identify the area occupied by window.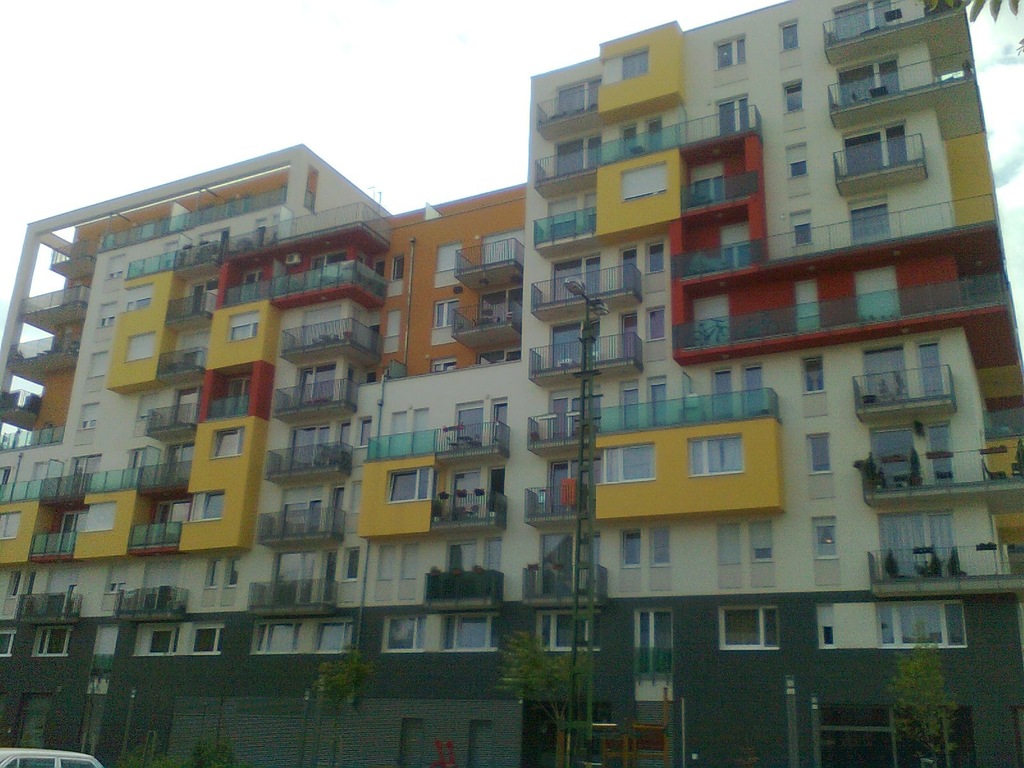
Area: [326,250,353,298].
